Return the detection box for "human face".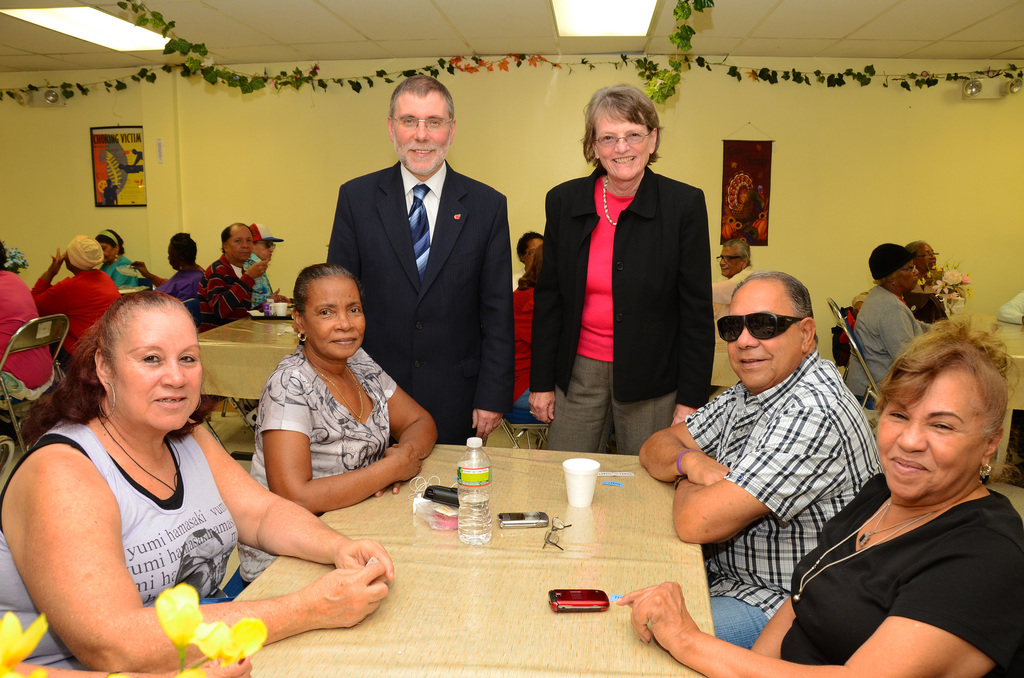
<region>230, 228, 252, 264</region>.
